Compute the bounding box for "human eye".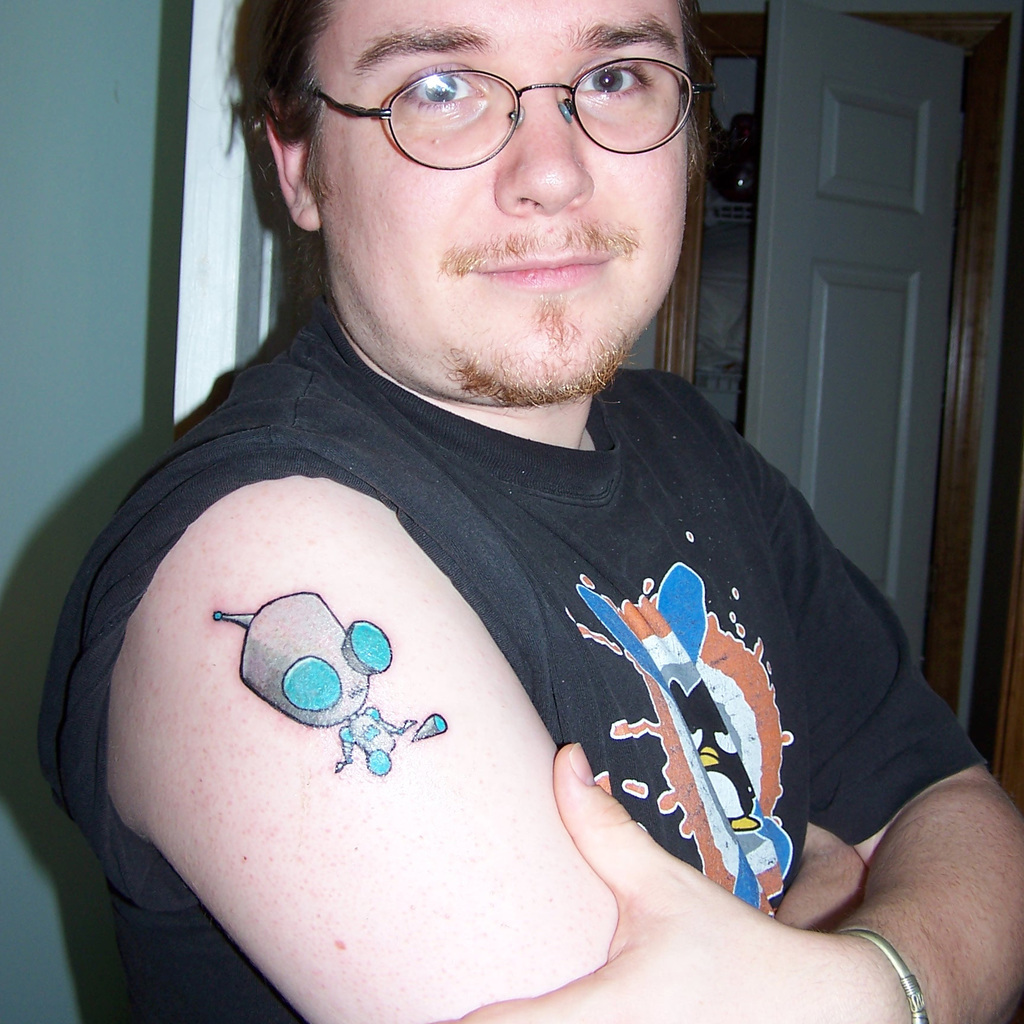
box=[573, 42, 667, 104].
